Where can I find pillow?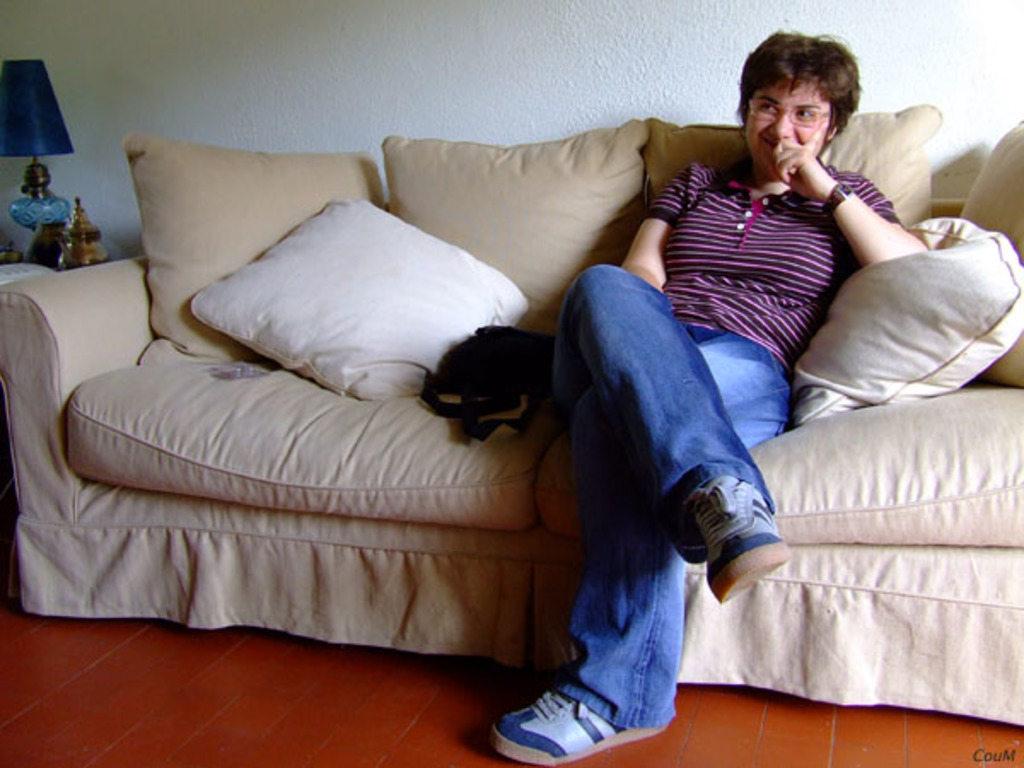
You can find it at x1=650, y1=114, x2=945, y2=256.
